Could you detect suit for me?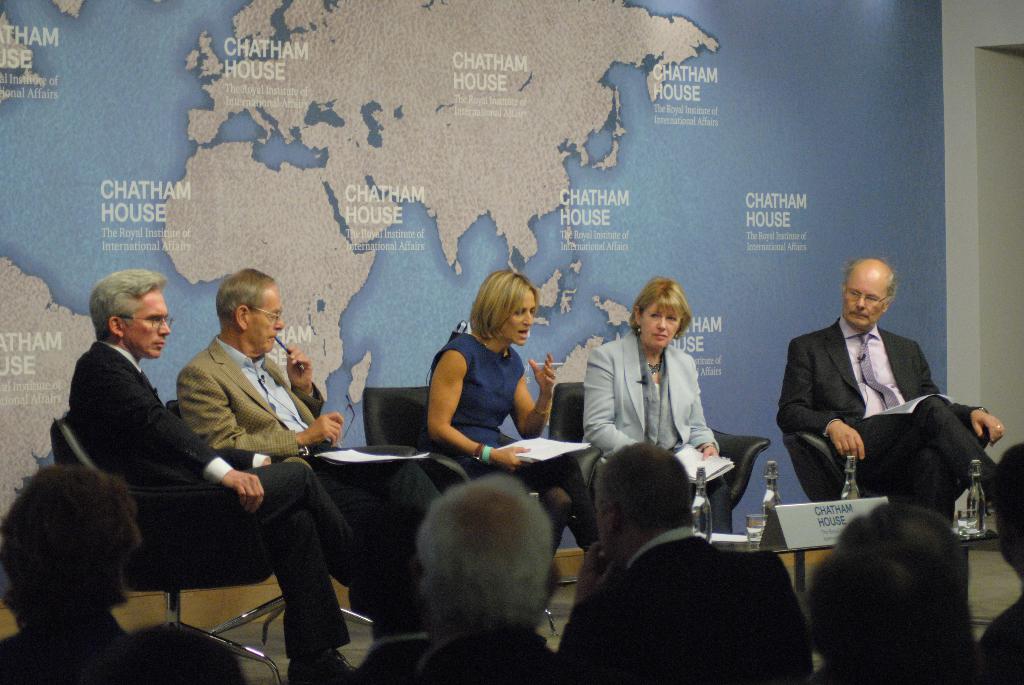
Detection result: 775/282/996/543.
